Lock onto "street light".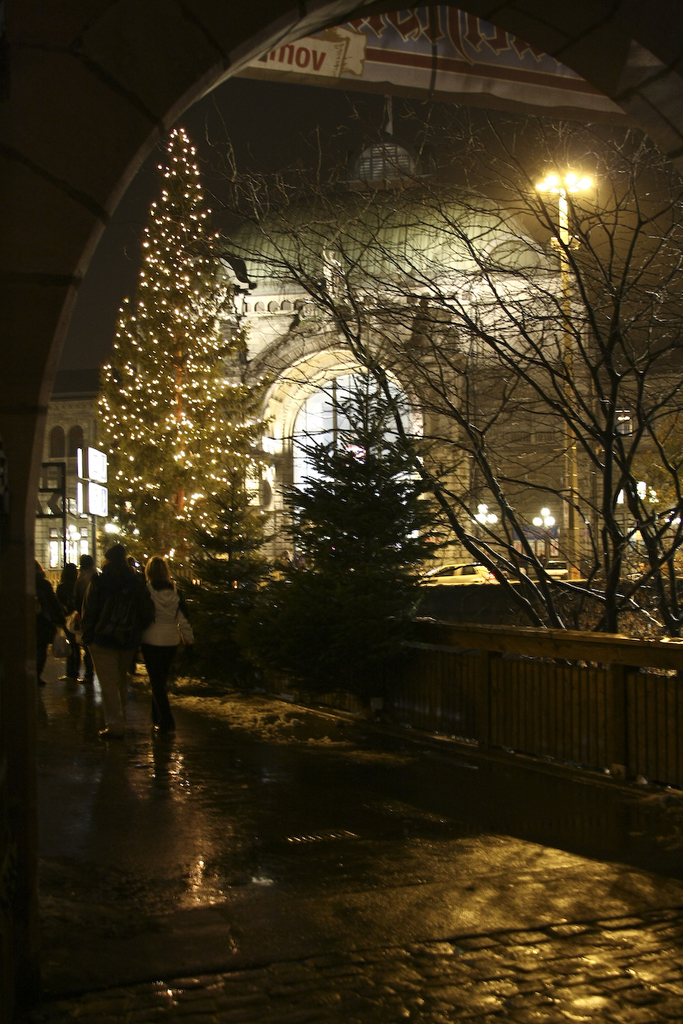
Locked: {"x1": 461, "y1": 502, "x2": 498, "y2": 532}.
